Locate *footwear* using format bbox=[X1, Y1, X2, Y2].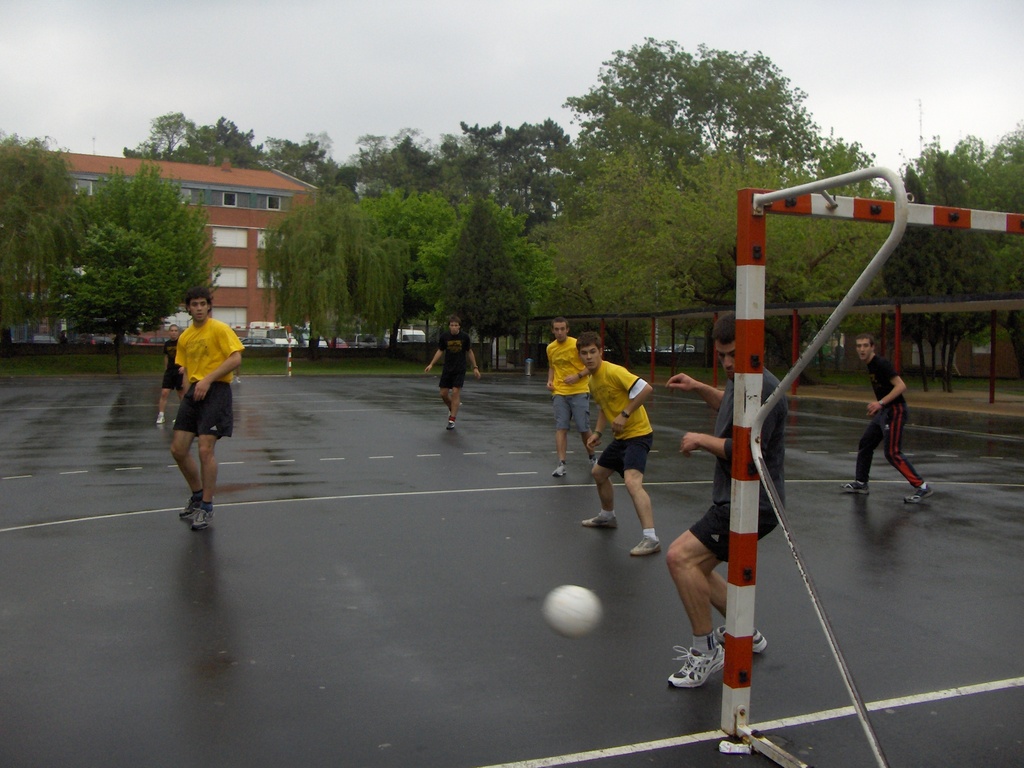
bbox=[177, 486, 215, 520].
